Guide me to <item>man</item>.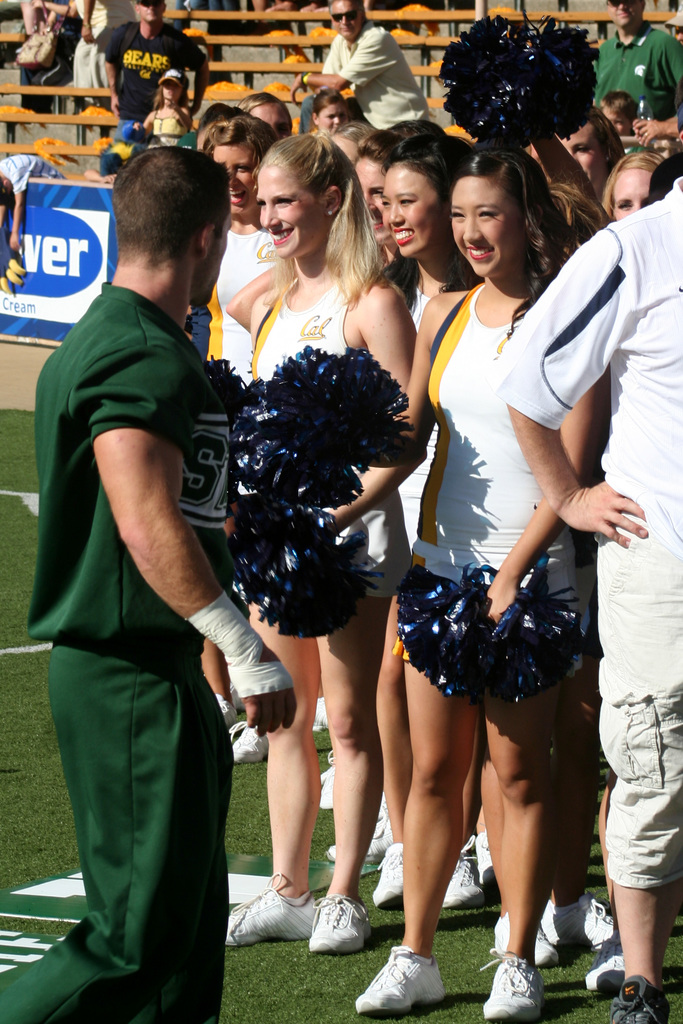
Guidance: left=25, top=175, right=282, bottom=1015.
